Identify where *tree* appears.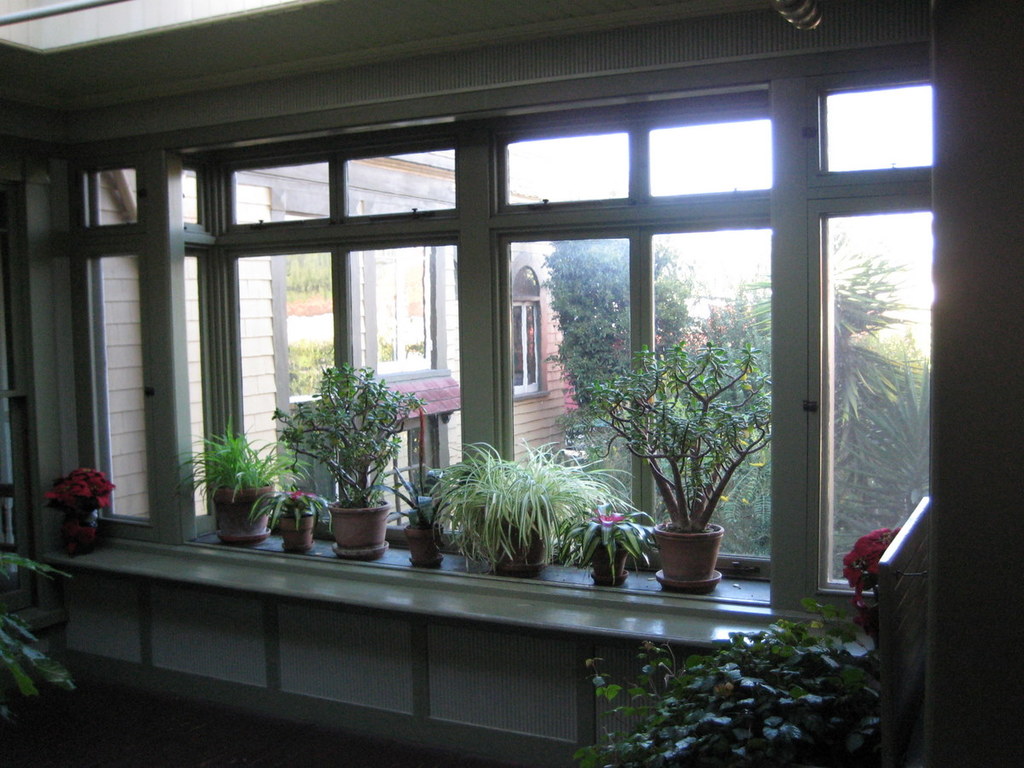
Appears at pyautogui.locateOnScreen(268, 334, 421, 546).
